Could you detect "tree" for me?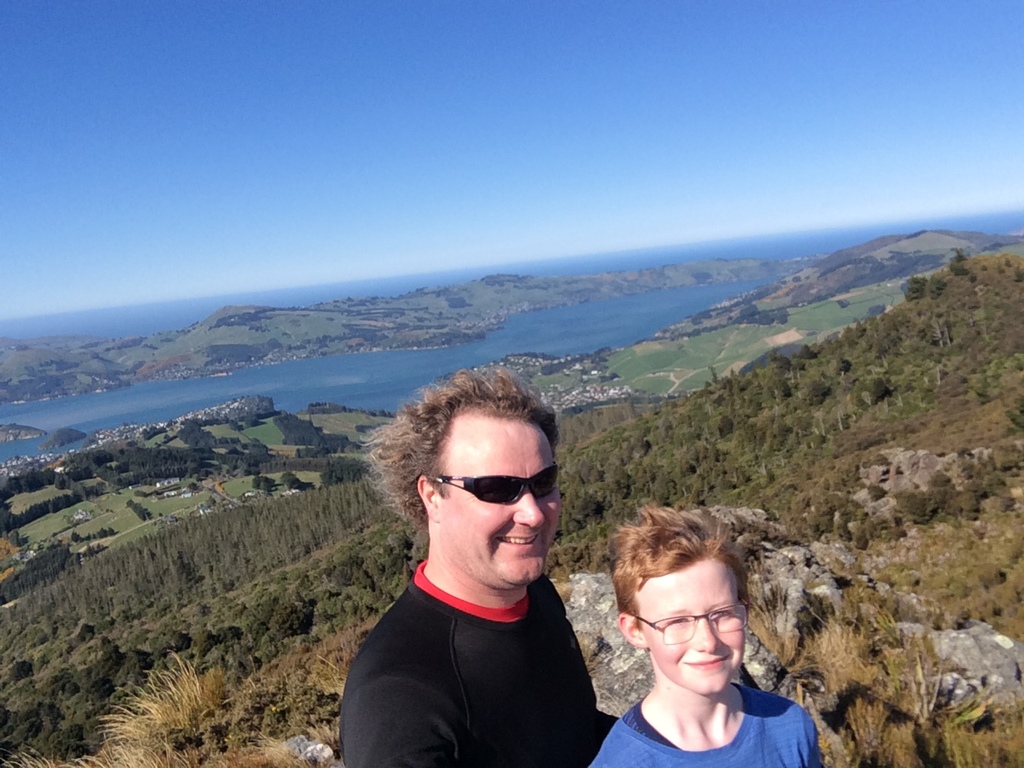
Detection result: bbox=(772, 420, 796, 447).
